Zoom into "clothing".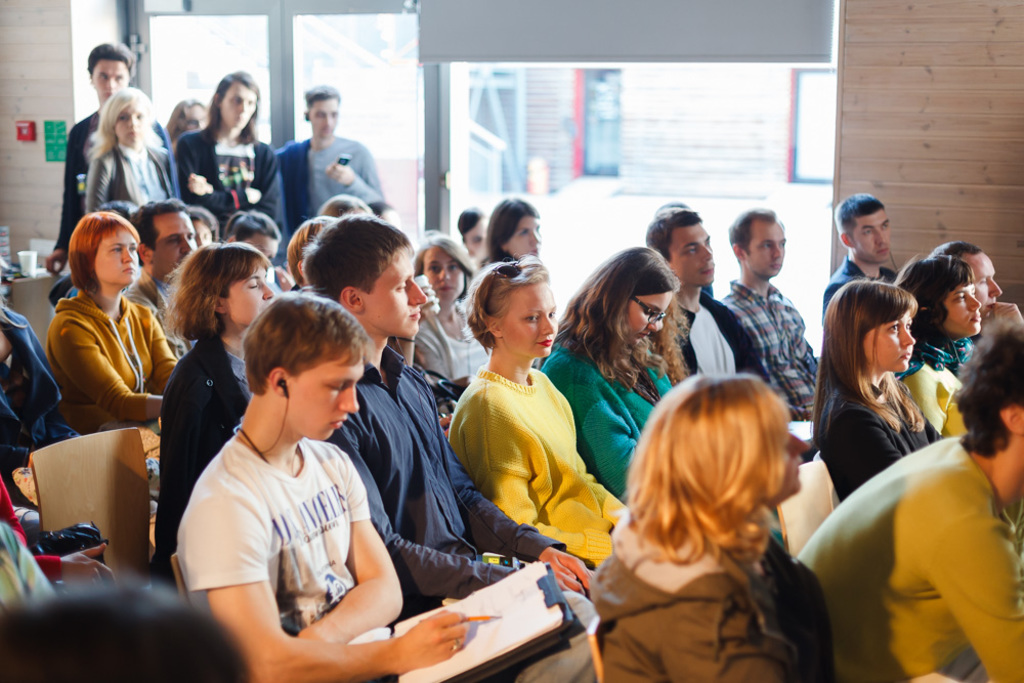
Zoom target: [156,329,252,571].
